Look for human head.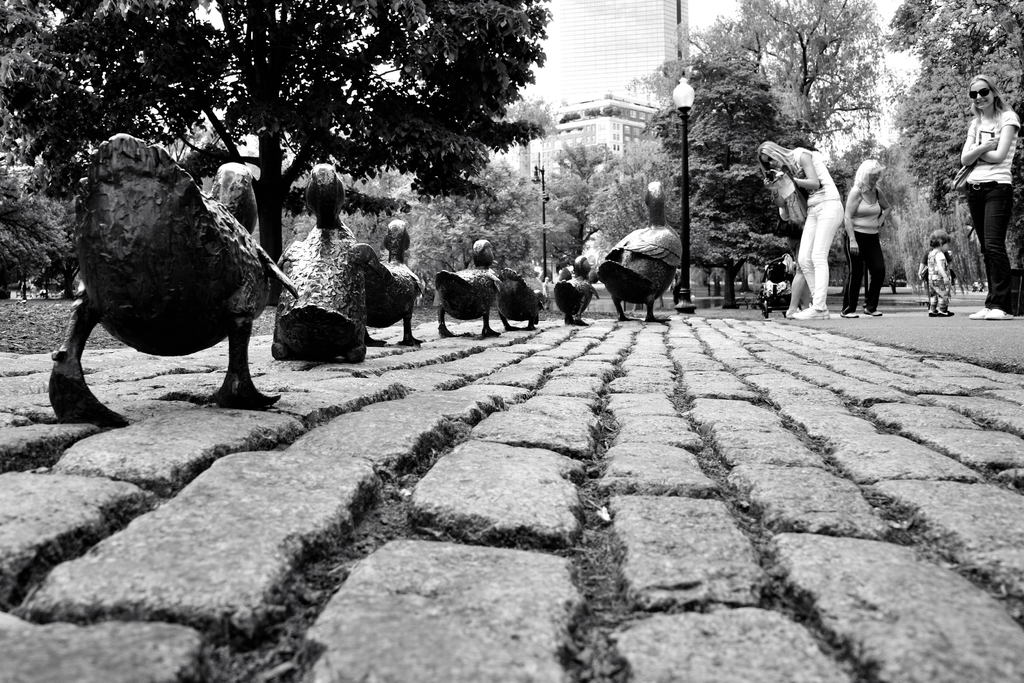
Found: x1=968, y1=72, x2=1004, y2=106.
